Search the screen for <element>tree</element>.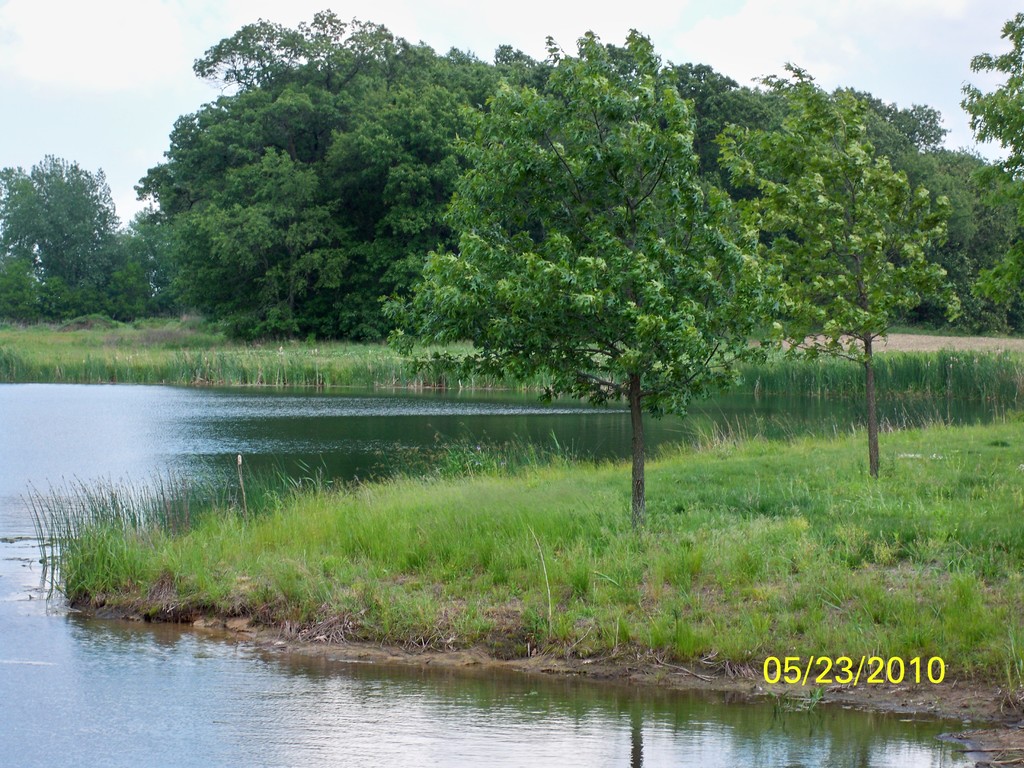
Found at l=389, t=35, r=779, b=534.
